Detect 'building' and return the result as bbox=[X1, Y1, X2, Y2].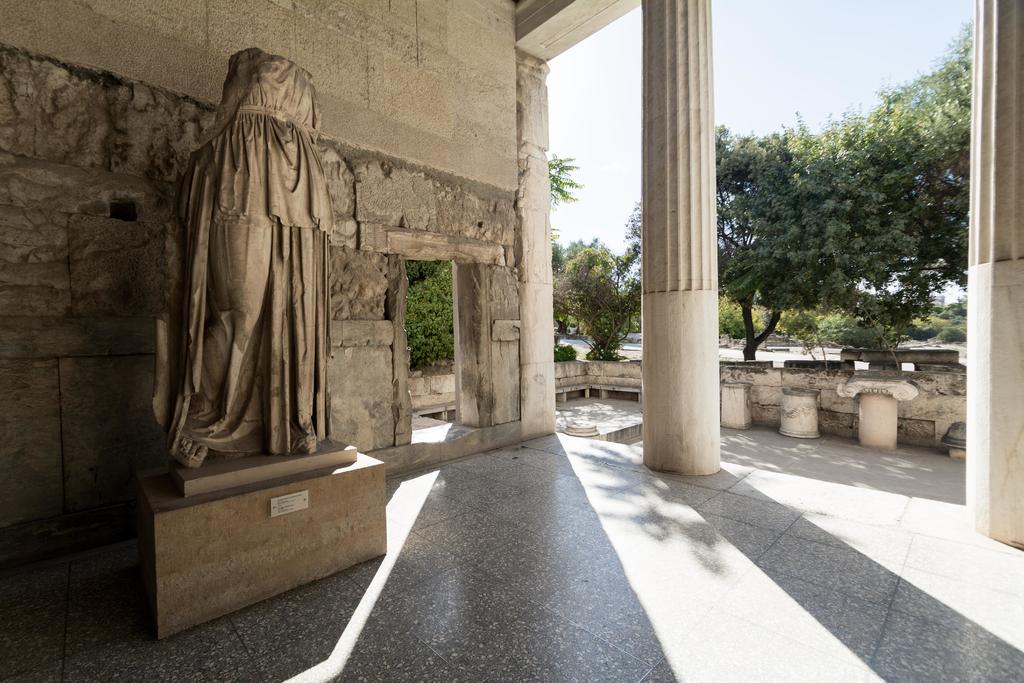
bbox=[0, 0, 1023, 682].
